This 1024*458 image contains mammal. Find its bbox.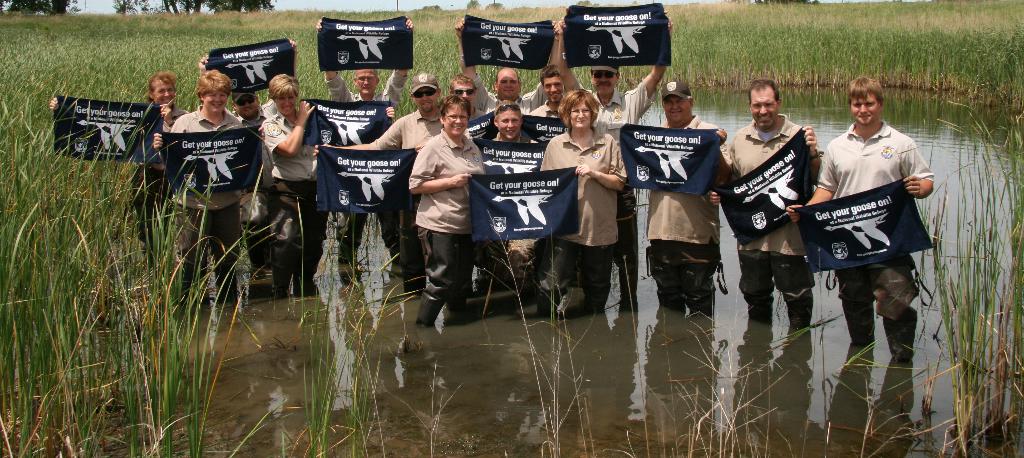
box=[311, 13, 417, 280].
